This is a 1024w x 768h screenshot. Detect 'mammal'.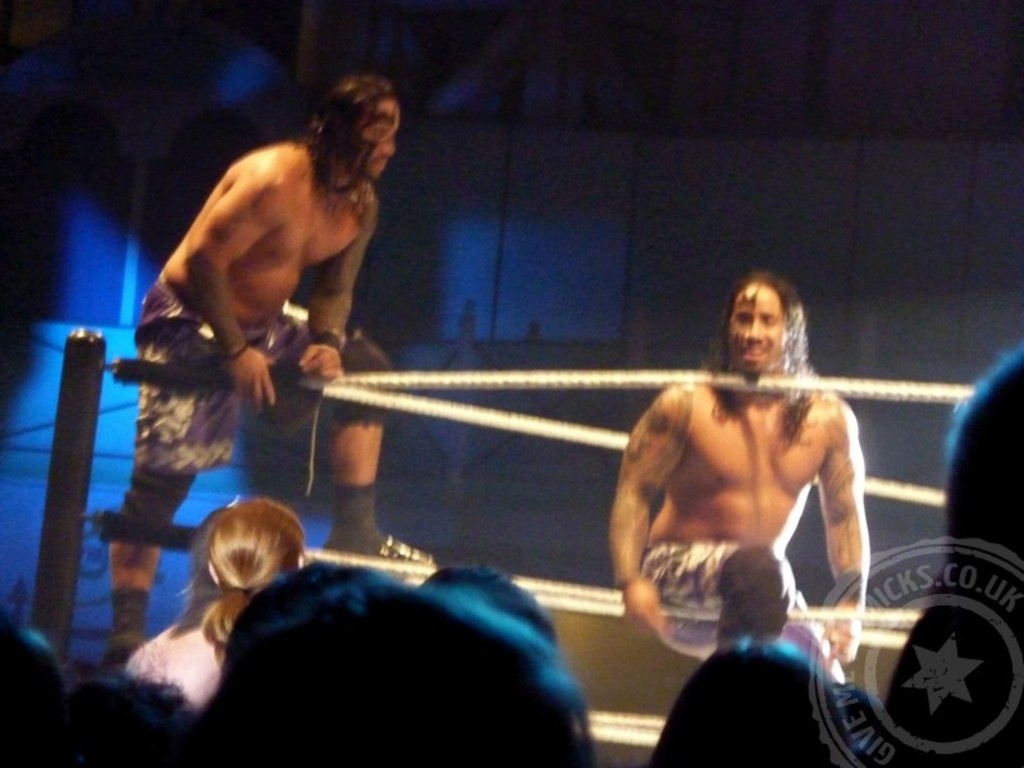
[left=229, top=554, right=396, bottom=653].
